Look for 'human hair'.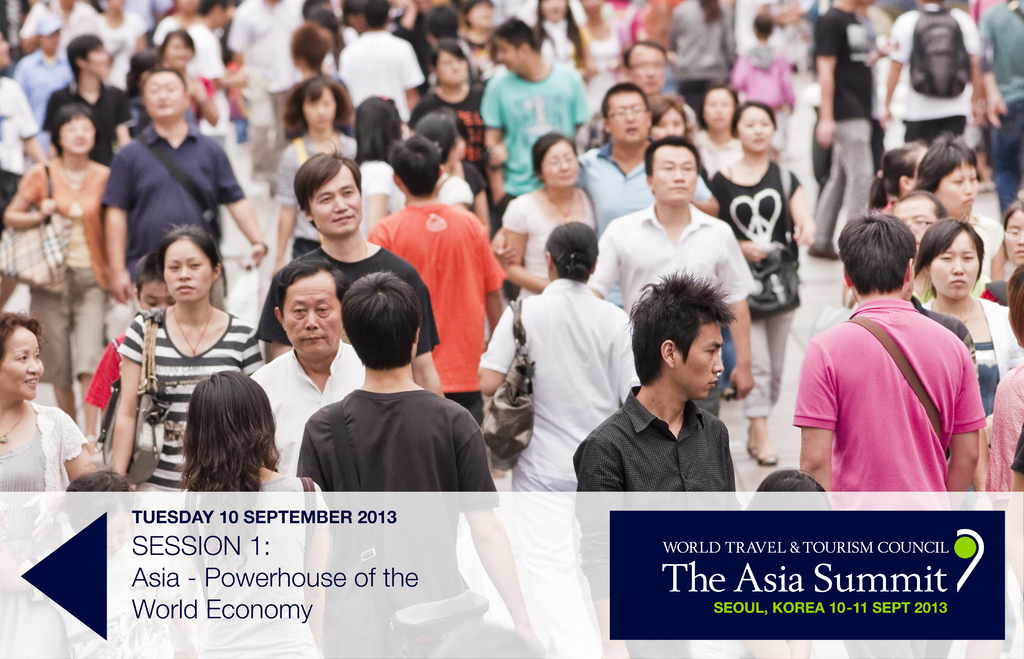
Found: pyautogui.locateOnScreen(604, 77, 644, 118).
